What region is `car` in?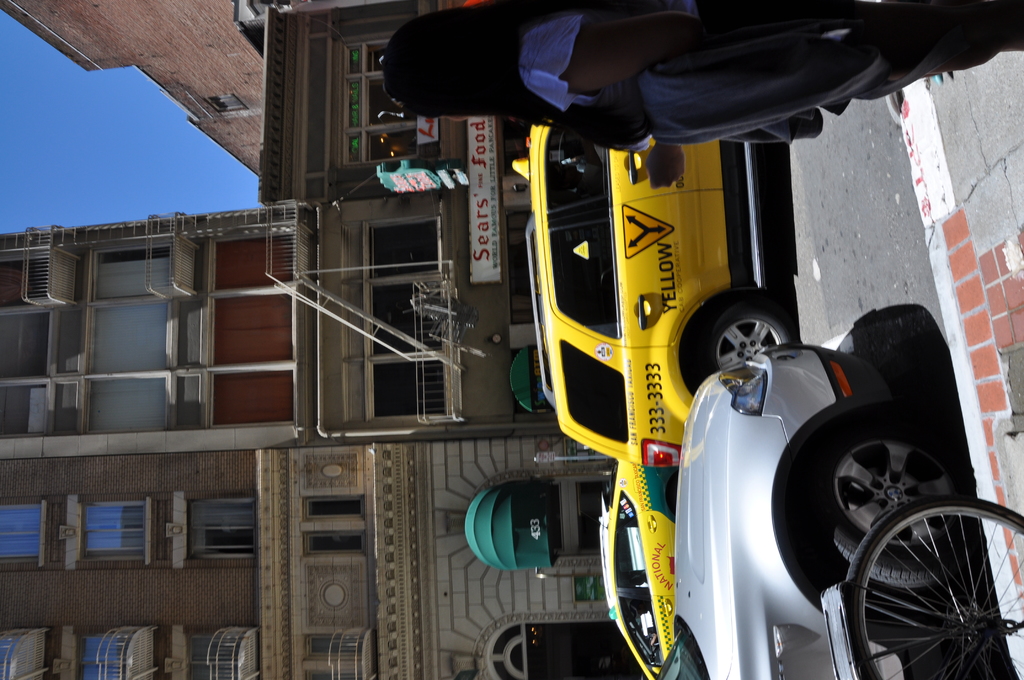
box=[653, 271, 1020, 672].
